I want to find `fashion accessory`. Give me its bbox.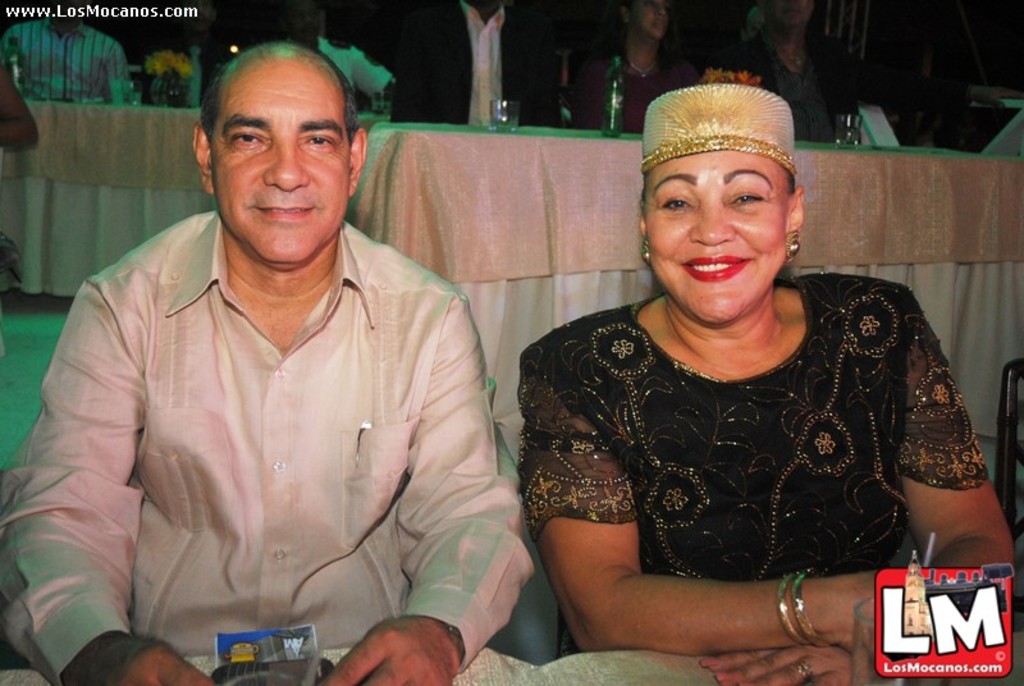
636/239/652/270.
